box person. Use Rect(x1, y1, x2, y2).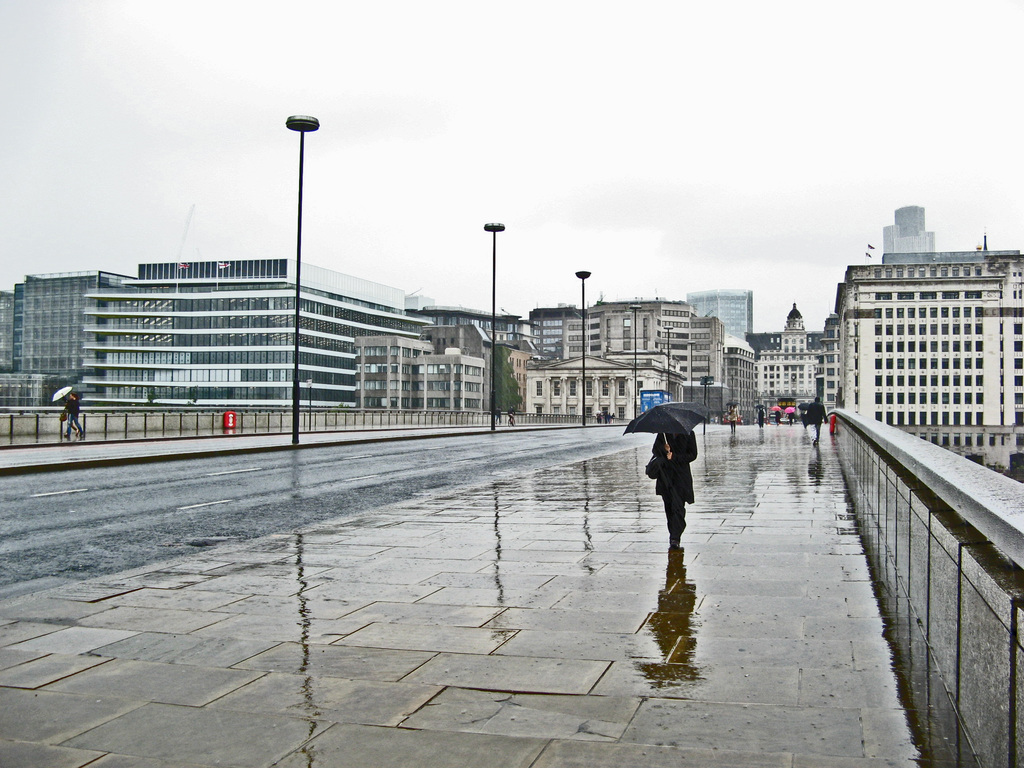
Rect(758, 408, 764, 428).
